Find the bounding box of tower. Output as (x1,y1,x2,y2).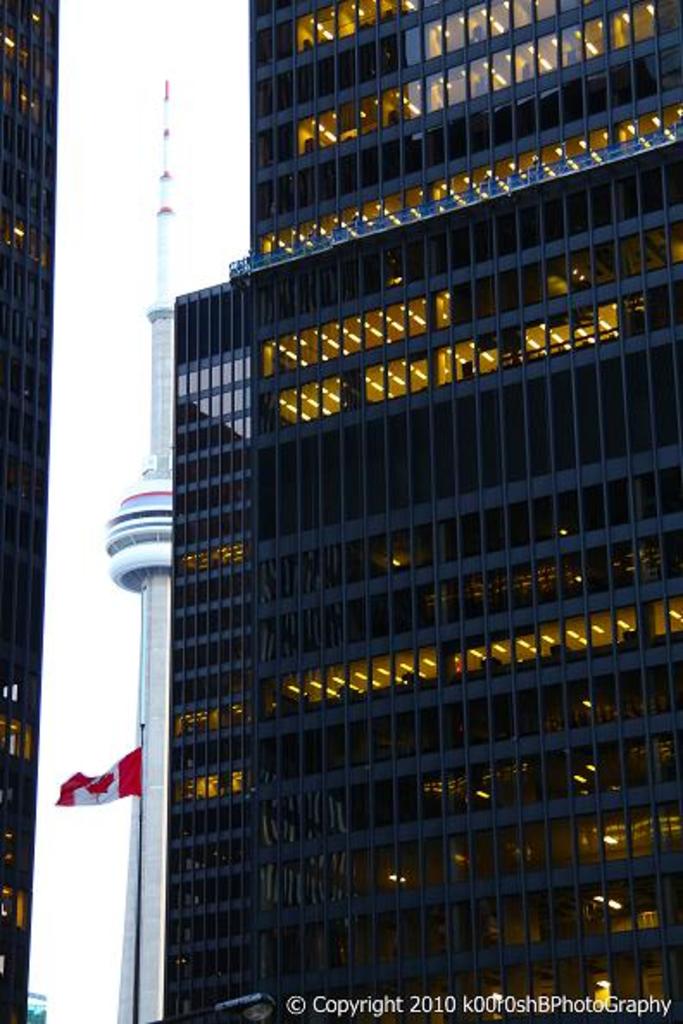
(107,81,179,1022).
